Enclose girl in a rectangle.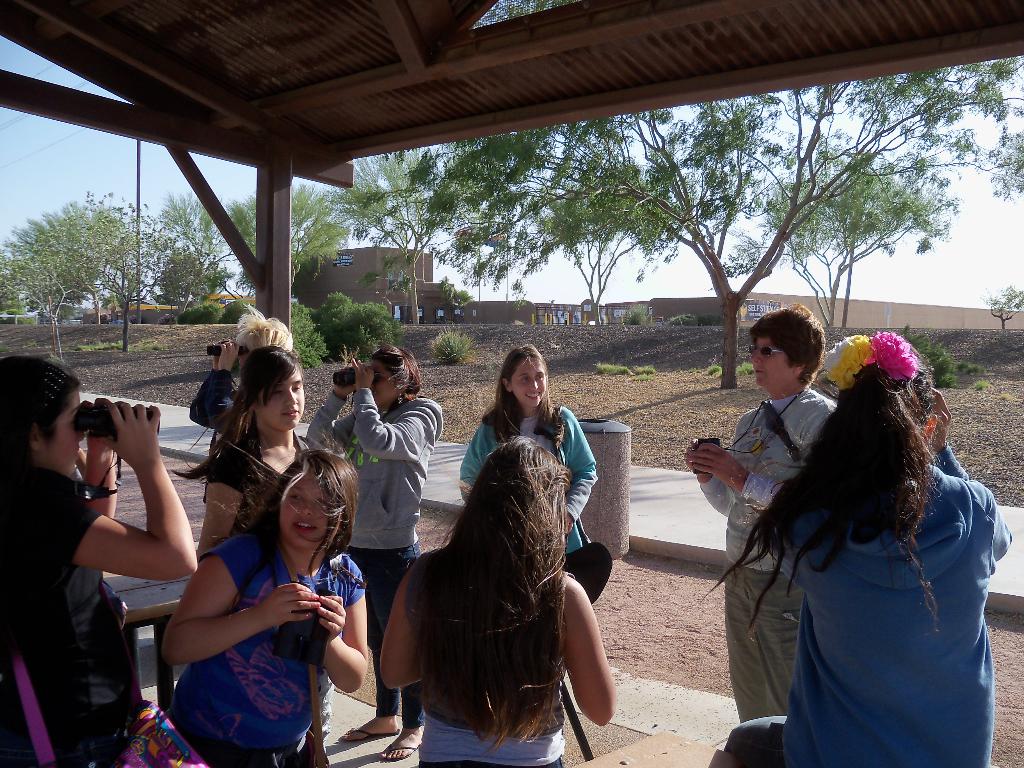
locate(380, 406, 618, 767).
